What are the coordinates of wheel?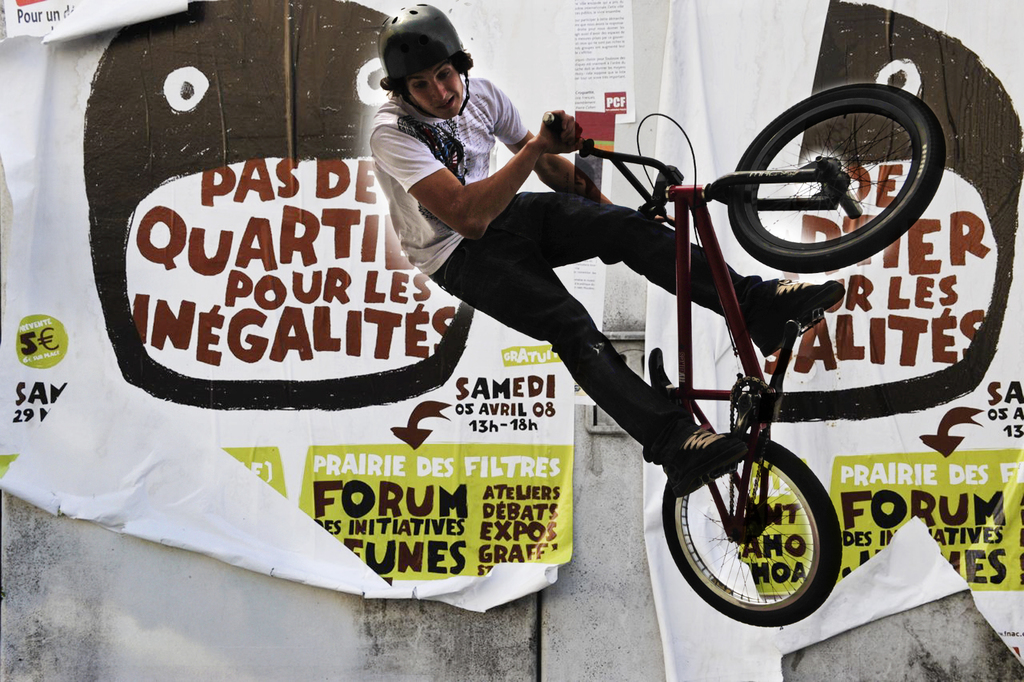
<region>660, 431, 849, 628</region>.
